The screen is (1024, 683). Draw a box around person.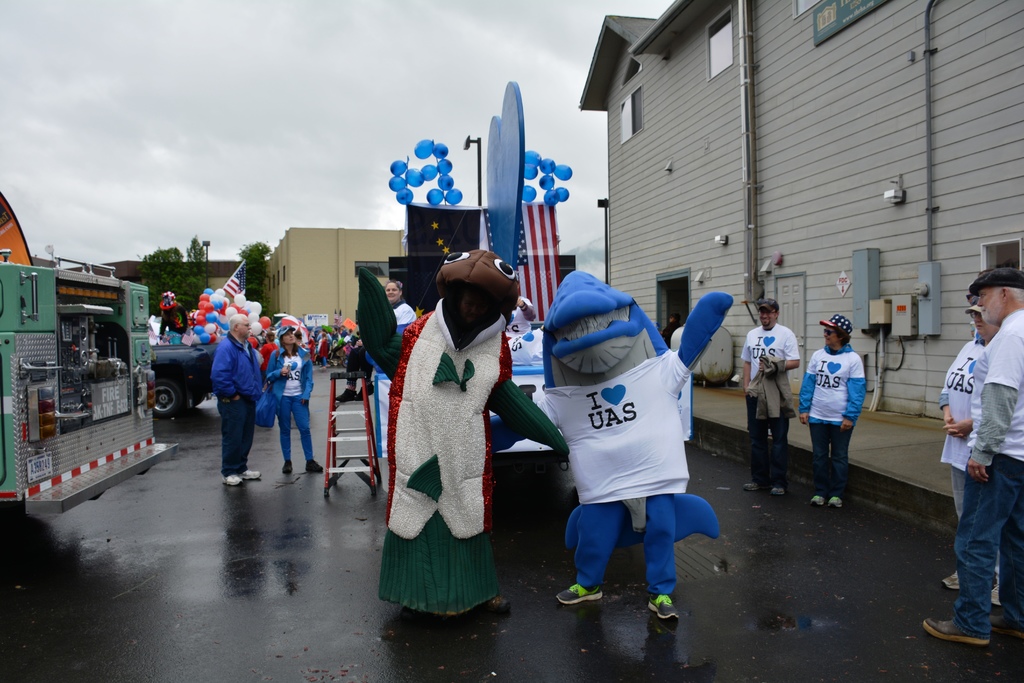
[x1=940, y1=302, x2=1006, y2=605].
